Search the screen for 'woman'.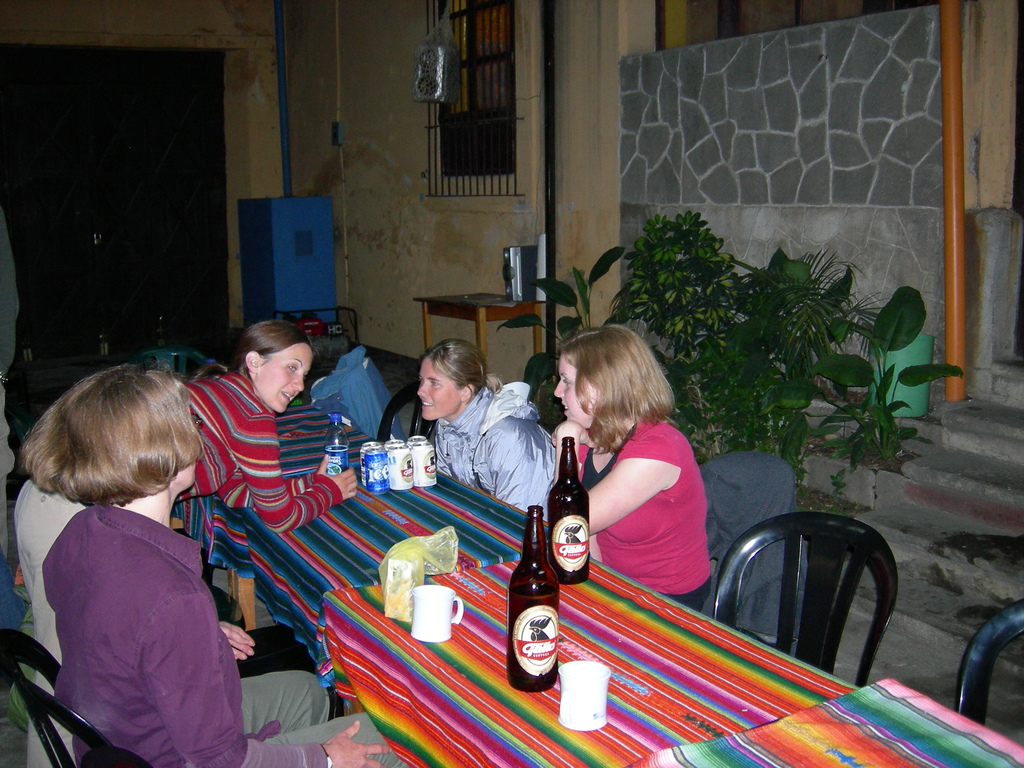
Found at locate(385, 336, 557, 519).
